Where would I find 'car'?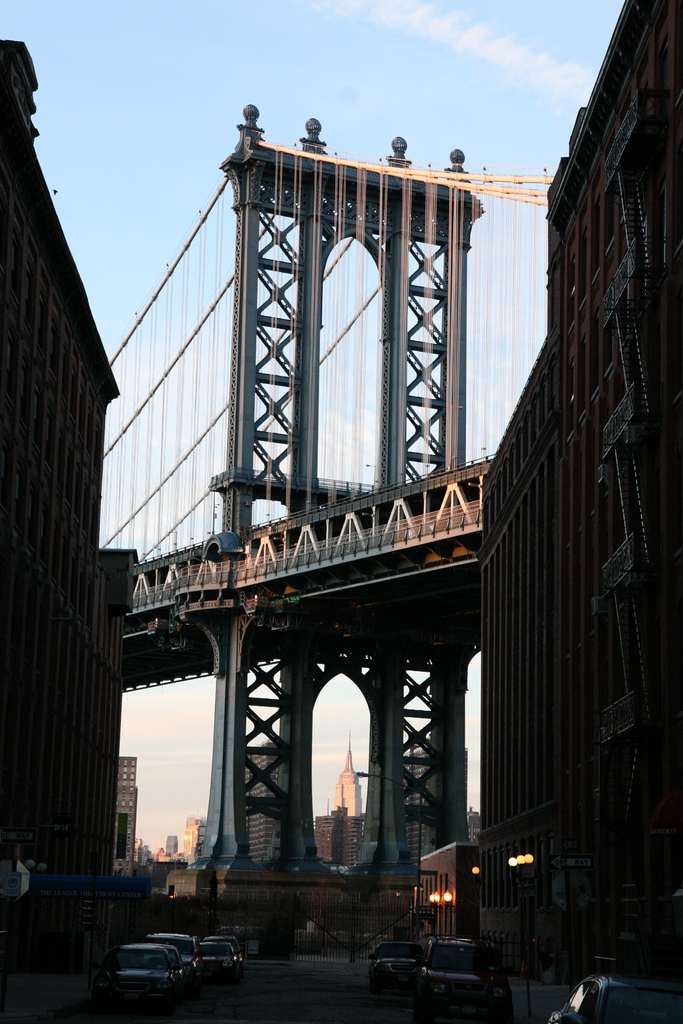
At <region>547, 977, 682, 1023</region>.
